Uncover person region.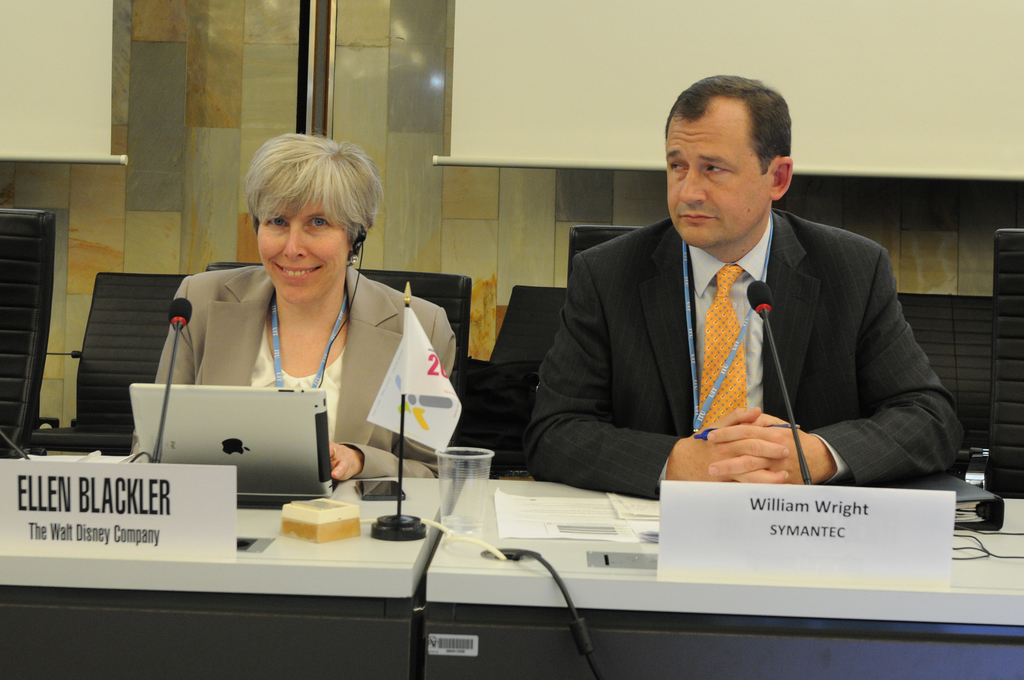
Uncovered: {"x1": 522, "y1": 74, "x2": 965, "y2": 508}.
